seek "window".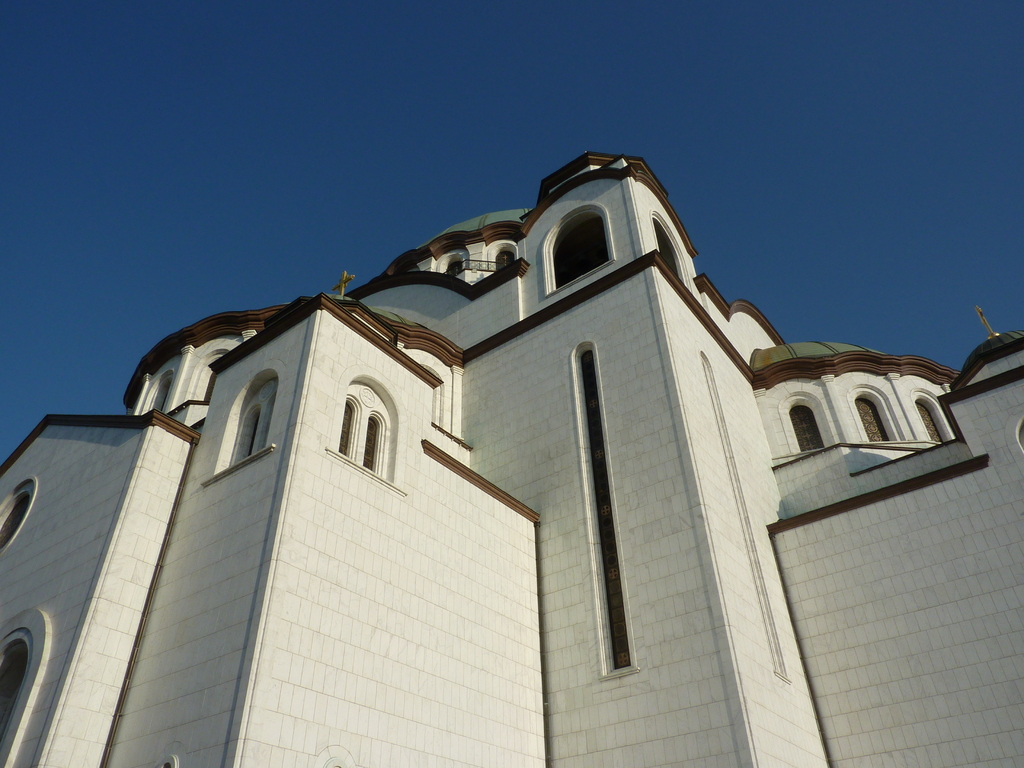
<box>779,381,837,456</box>.
